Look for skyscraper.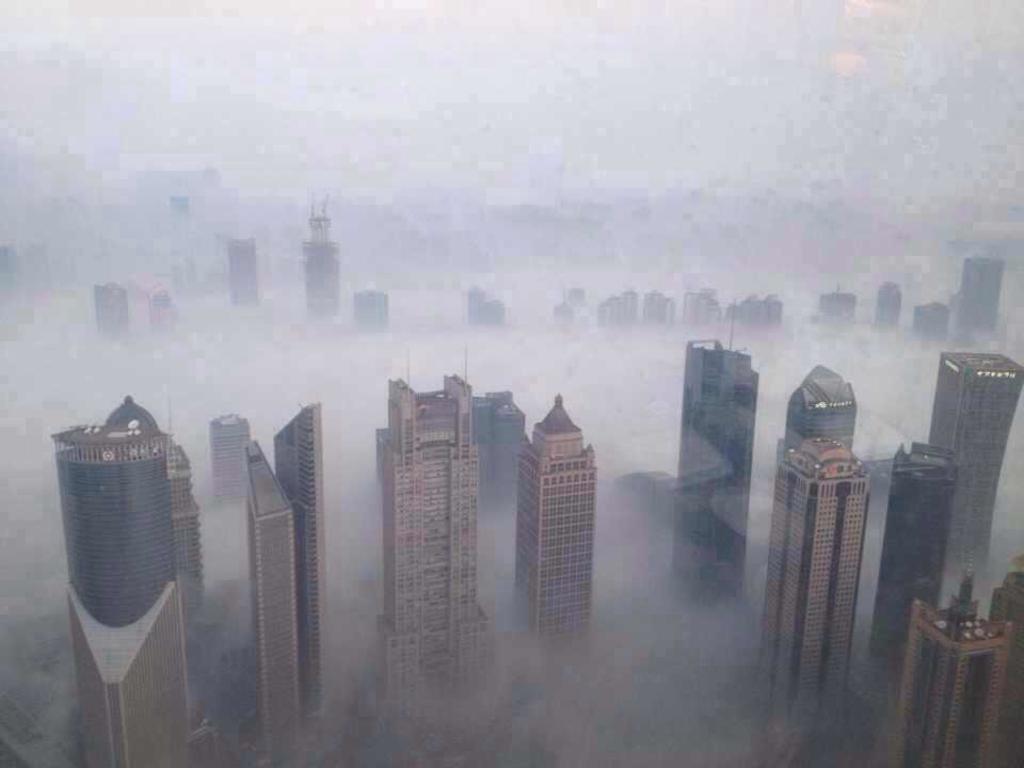
Found: <bbox>503, 366, 613, 670</bbox>.
